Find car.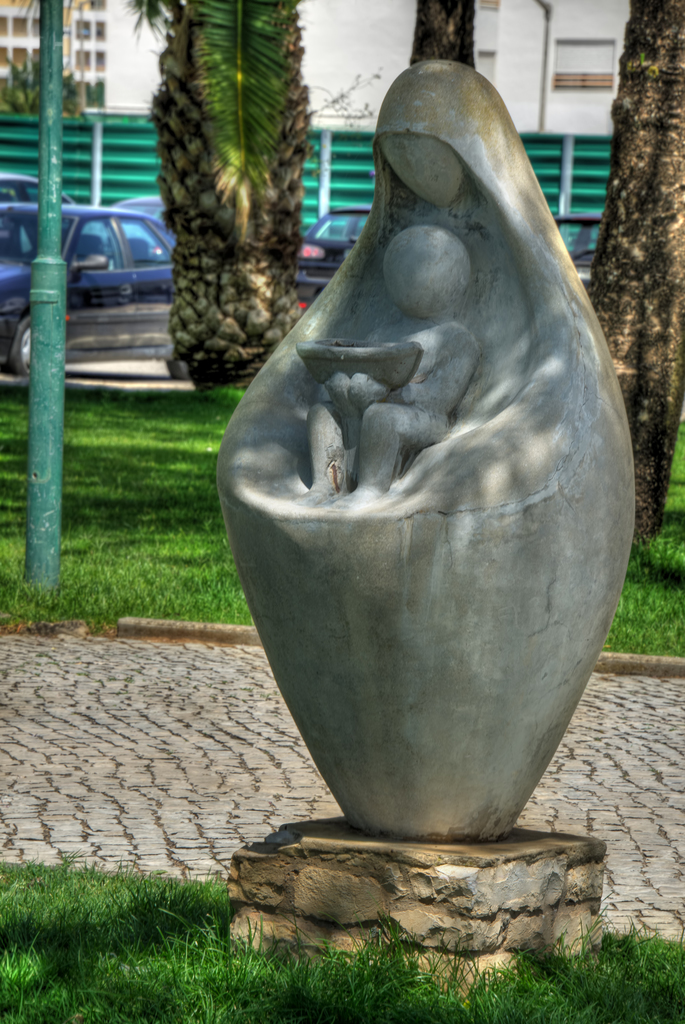
(0,190,191,384).
